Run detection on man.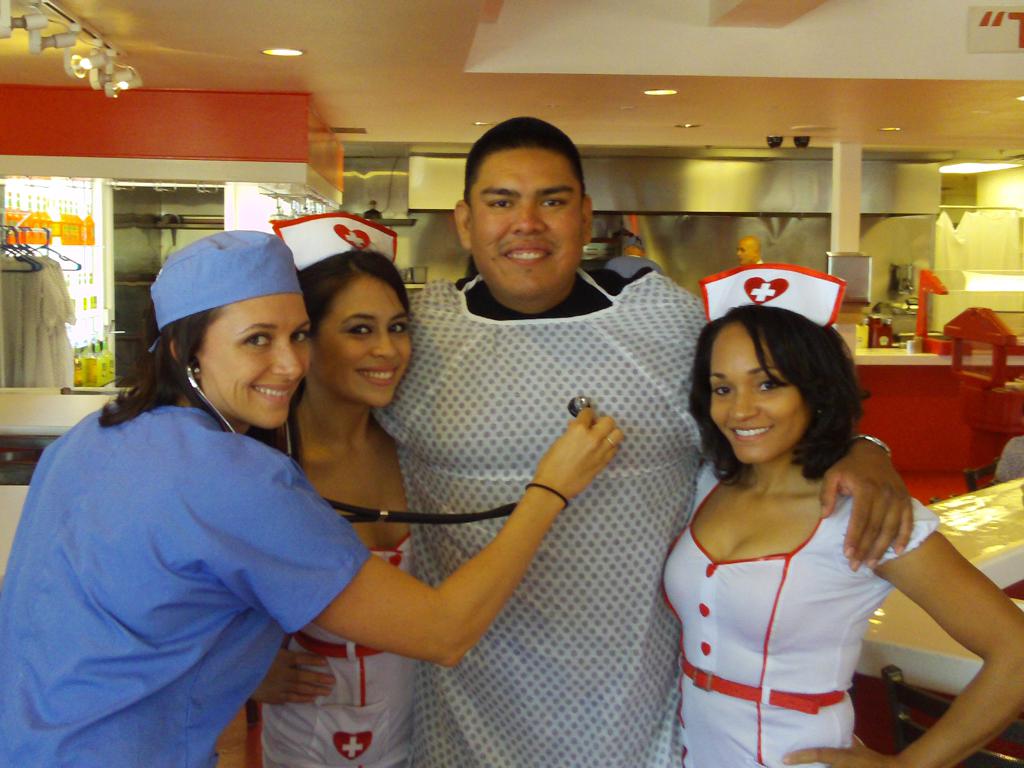
Result: left=369, top=117, right=914, bottom=767.
